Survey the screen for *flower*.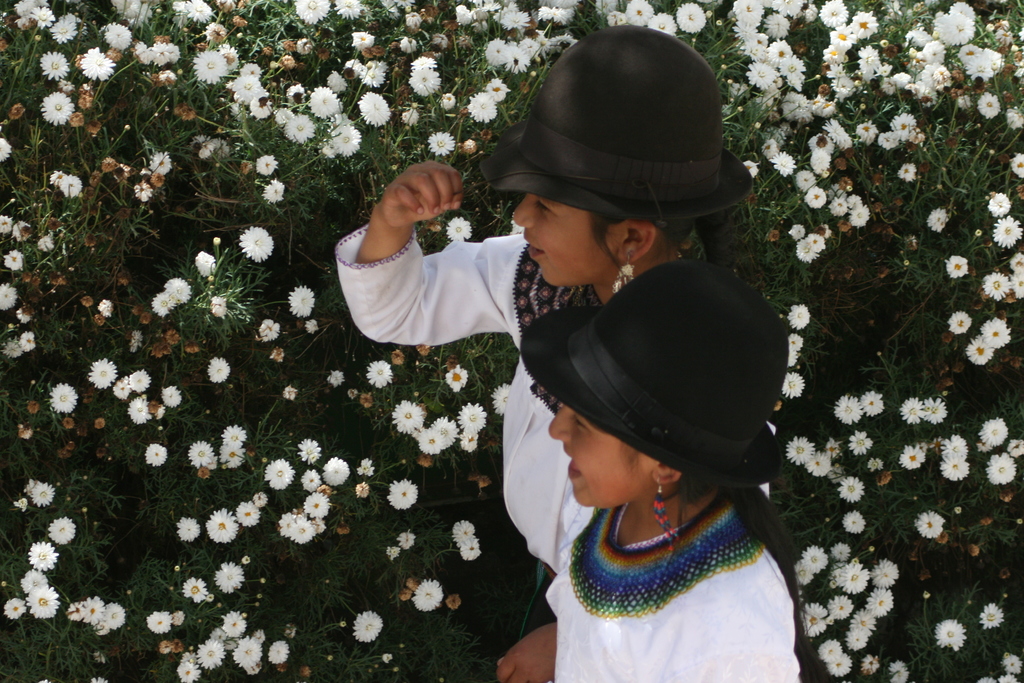
Survey found: (335, 0, 360, 21).
